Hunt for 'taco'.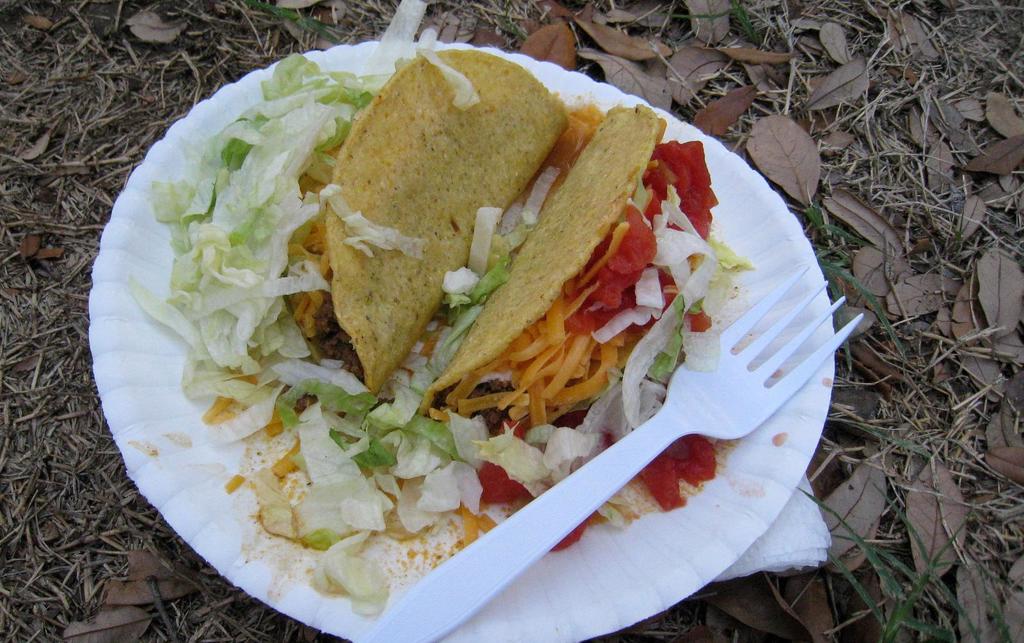
Hunted down at <box>453,65,695,470</box>.
